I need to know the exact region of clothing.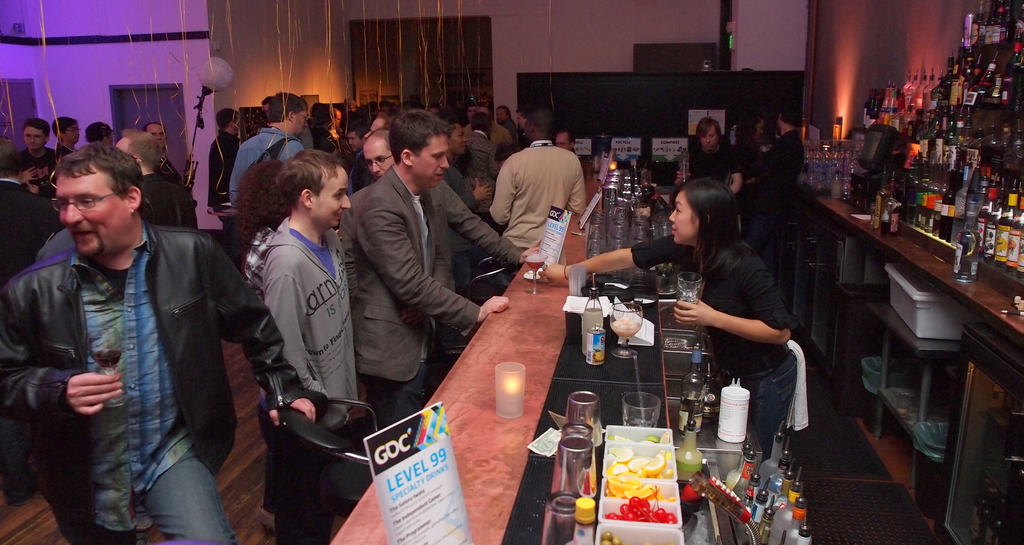
Region: locate(54, 137, 77, 159).
